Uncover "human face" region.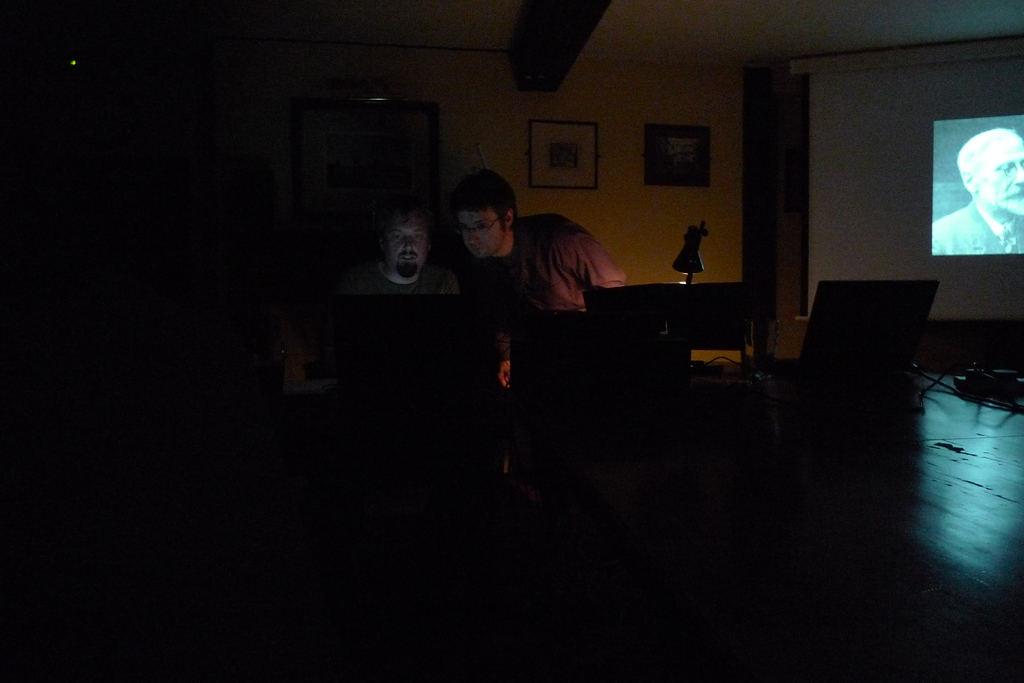
Uncovered: BBox(383, 218, 428, 282).
